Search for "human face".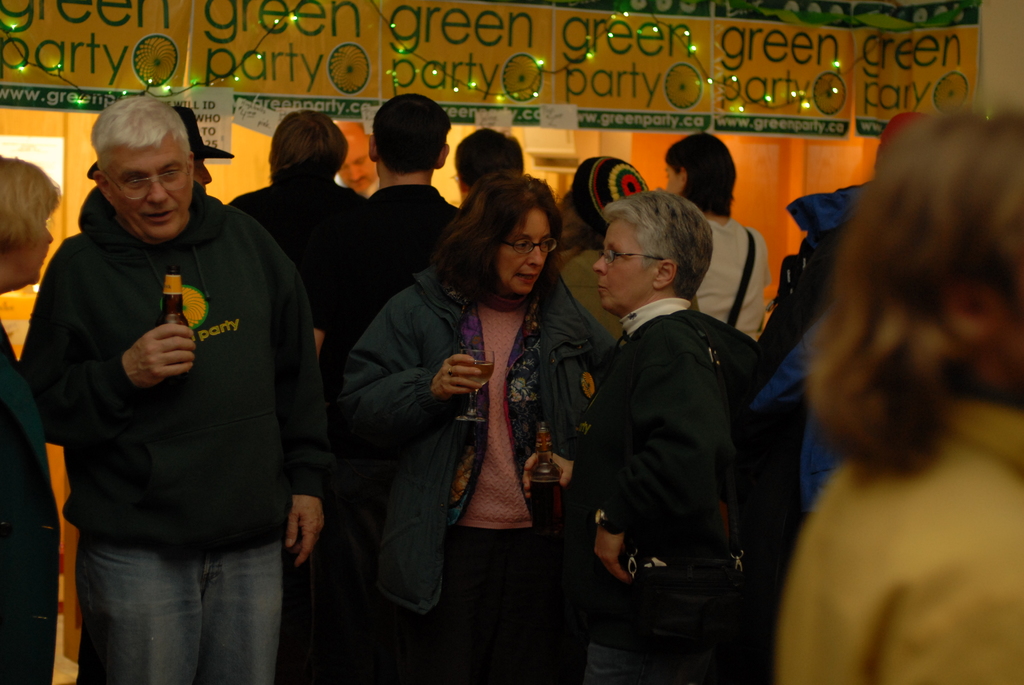
Found at [left=328, top=135, right=380, bottom=191].
